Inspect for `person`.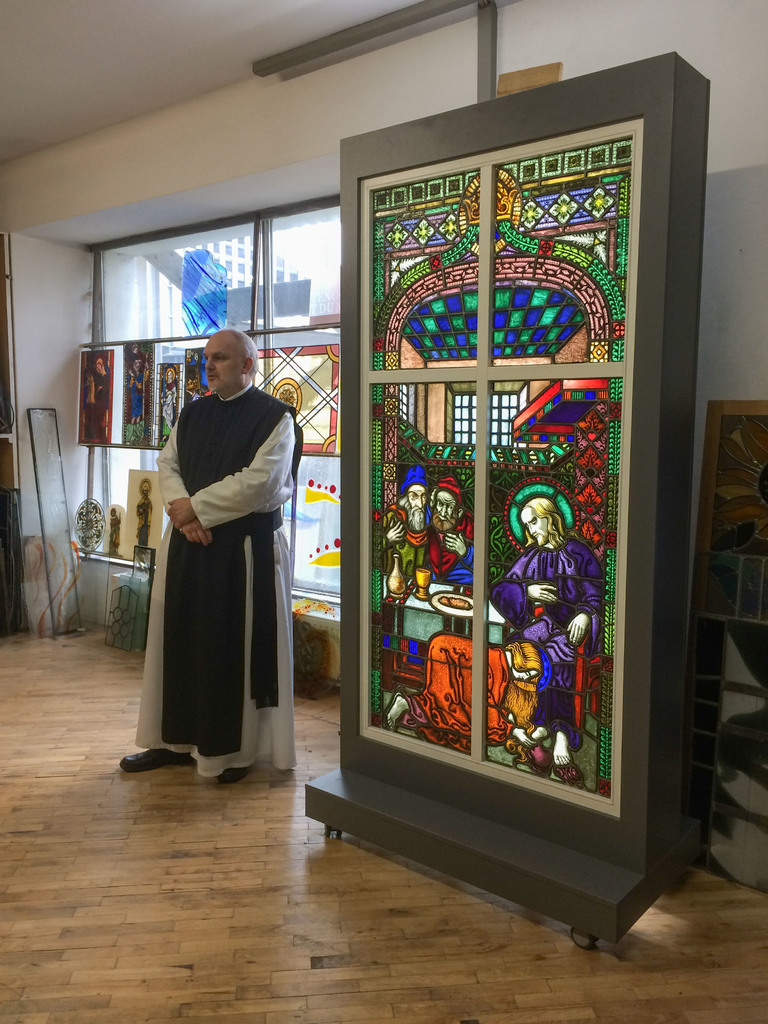
Inspection: region(387, 468, 430, 580).
